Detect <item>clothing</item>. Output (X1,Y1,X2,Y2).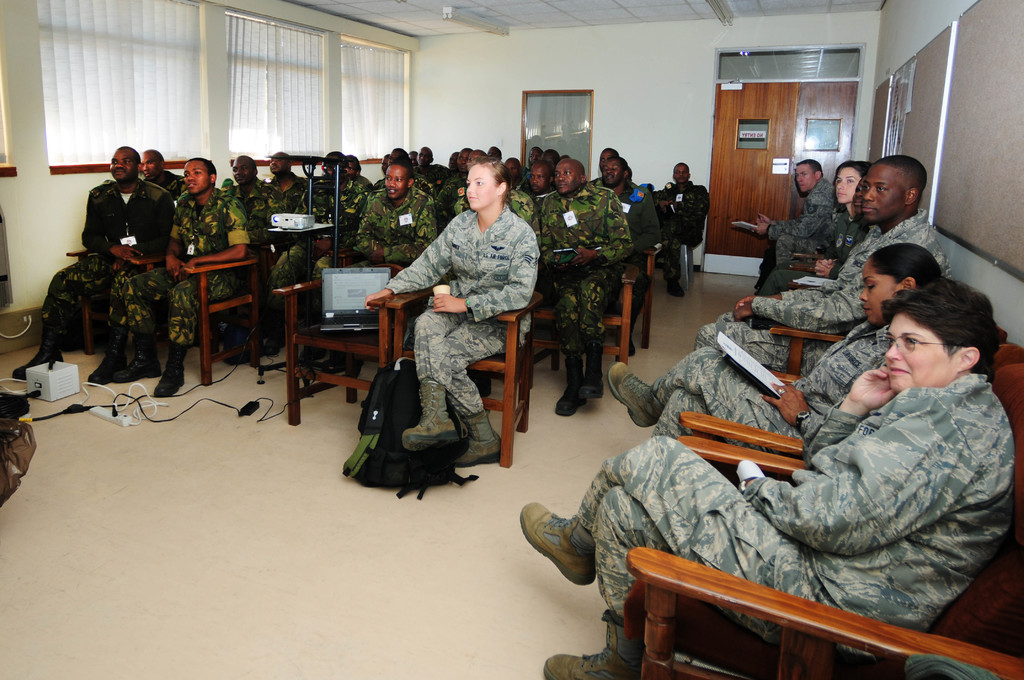
(415,160,450,190).
